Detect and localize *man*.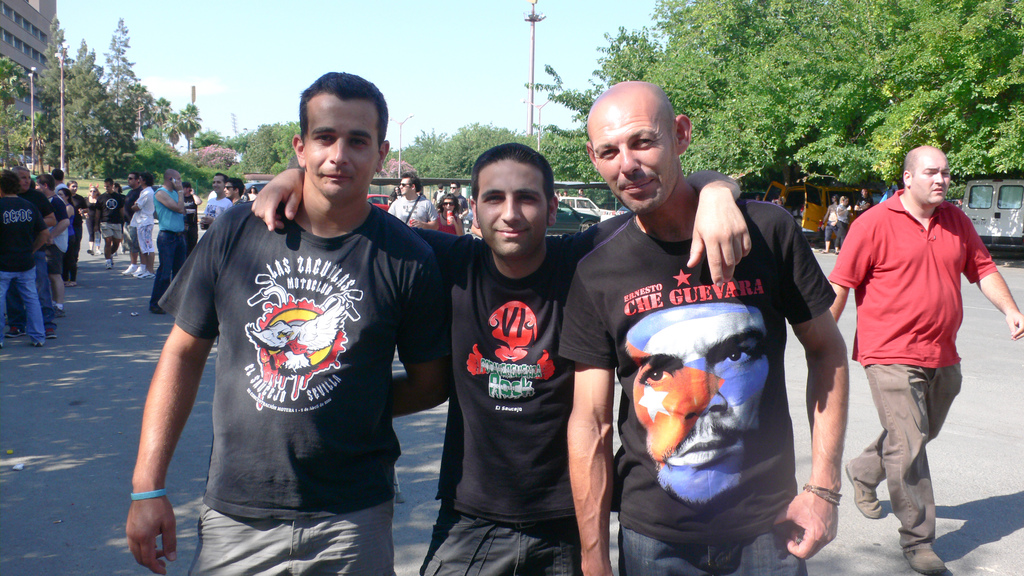
Localized at left=33, top=173, right=74, bottom=317.
